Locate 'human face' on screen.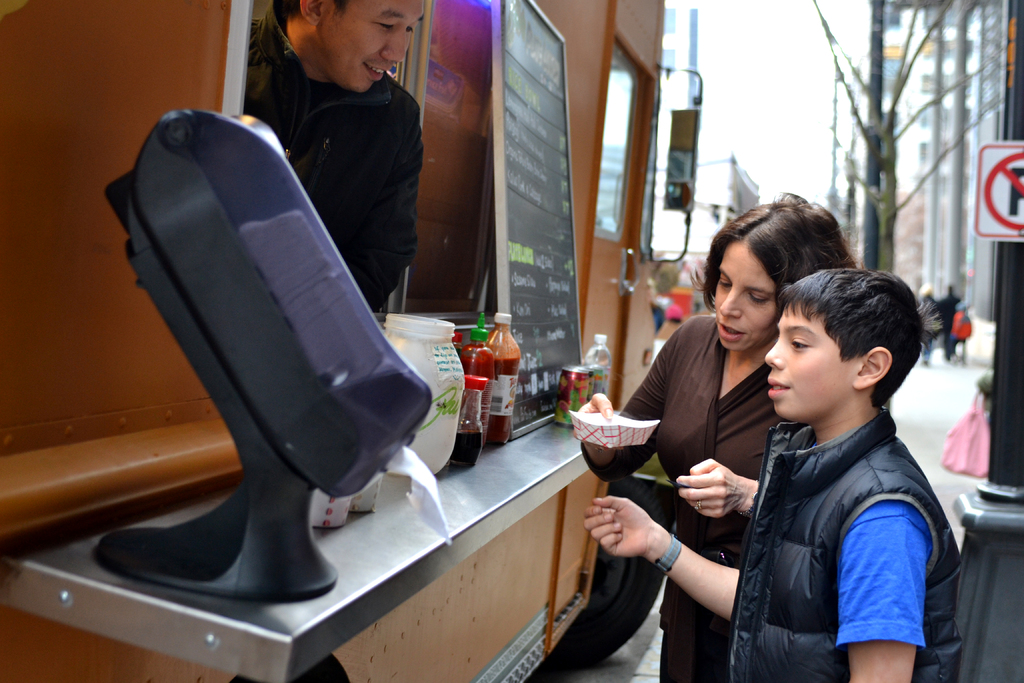
On screen at box=[767, 312, 857, 420].
